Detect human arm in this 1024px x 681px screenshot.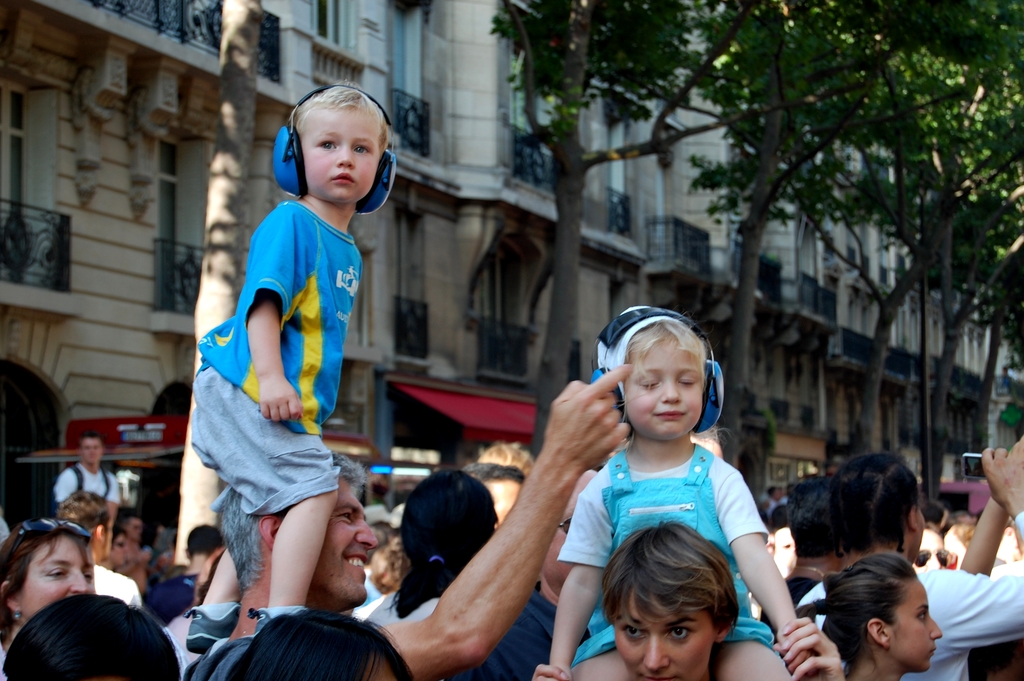
Detection: Rect(710, 458, 813, 672).
